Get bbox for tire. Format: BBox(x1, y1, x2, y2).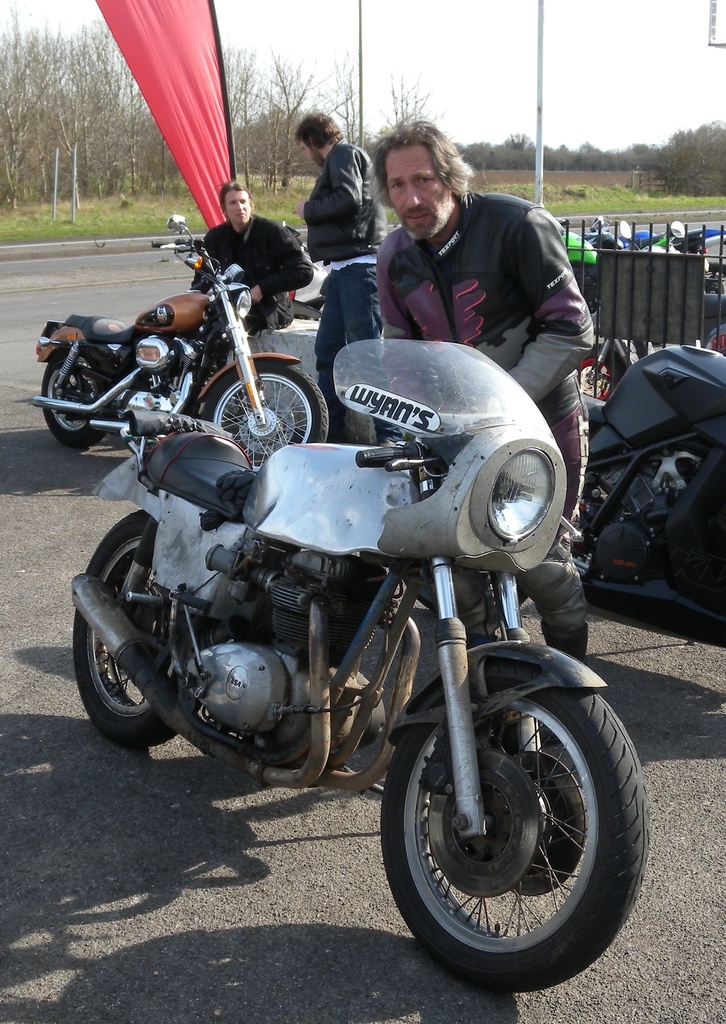
BBox(579, 343, 624, 400).
